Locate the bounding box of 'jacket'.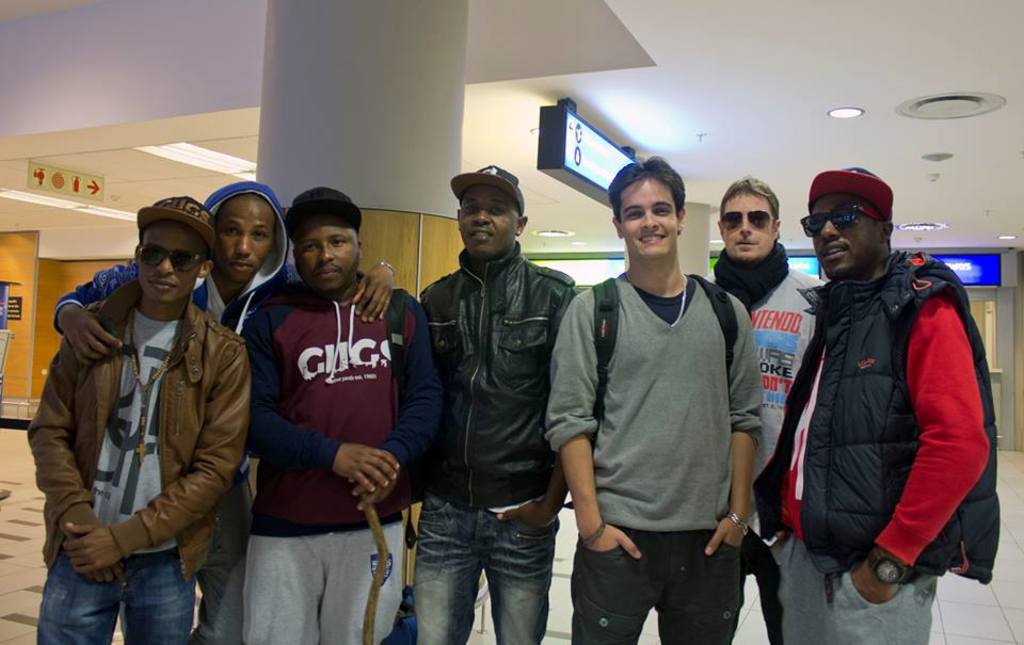
Bounding box: 753/245/1003/588.
